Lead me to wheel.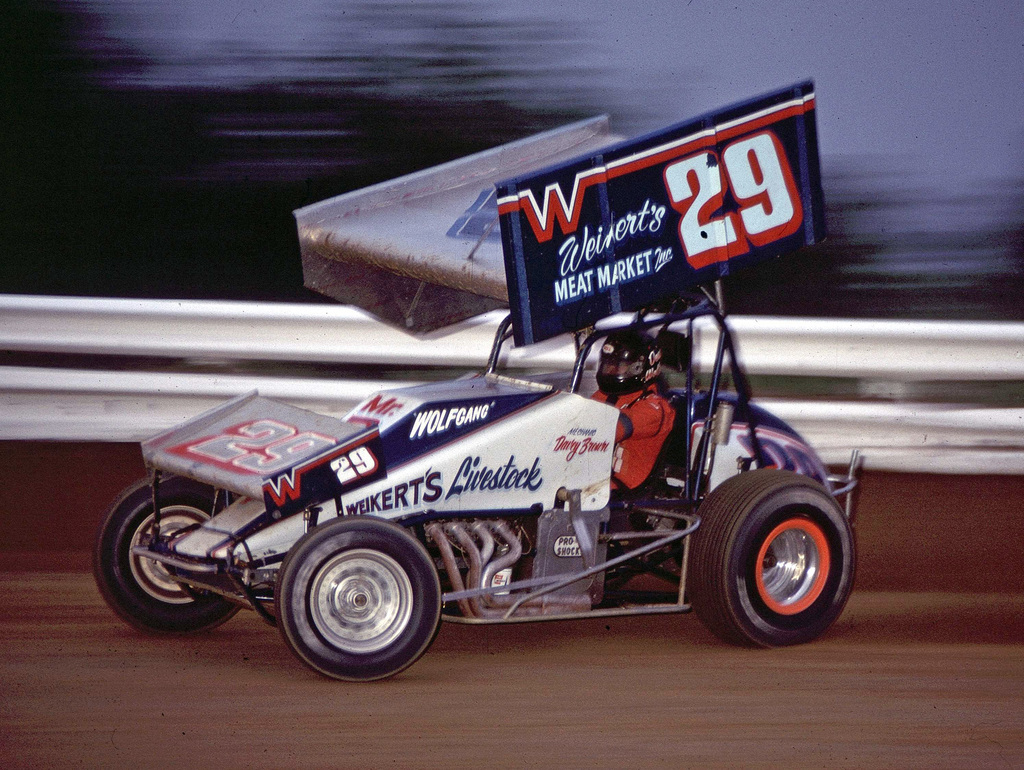
Lead to box(688, 467, 854, 645).
